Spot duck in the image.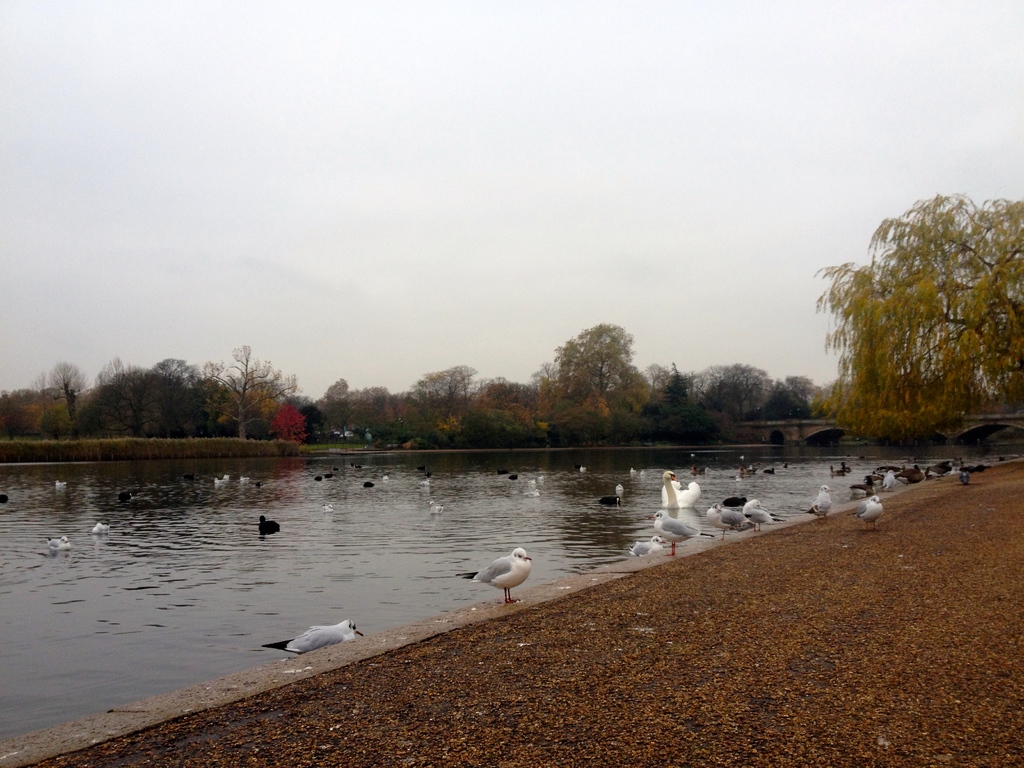
duck found at {"left": 804, "top": 488, "right": 835, "bottom": 520}.
